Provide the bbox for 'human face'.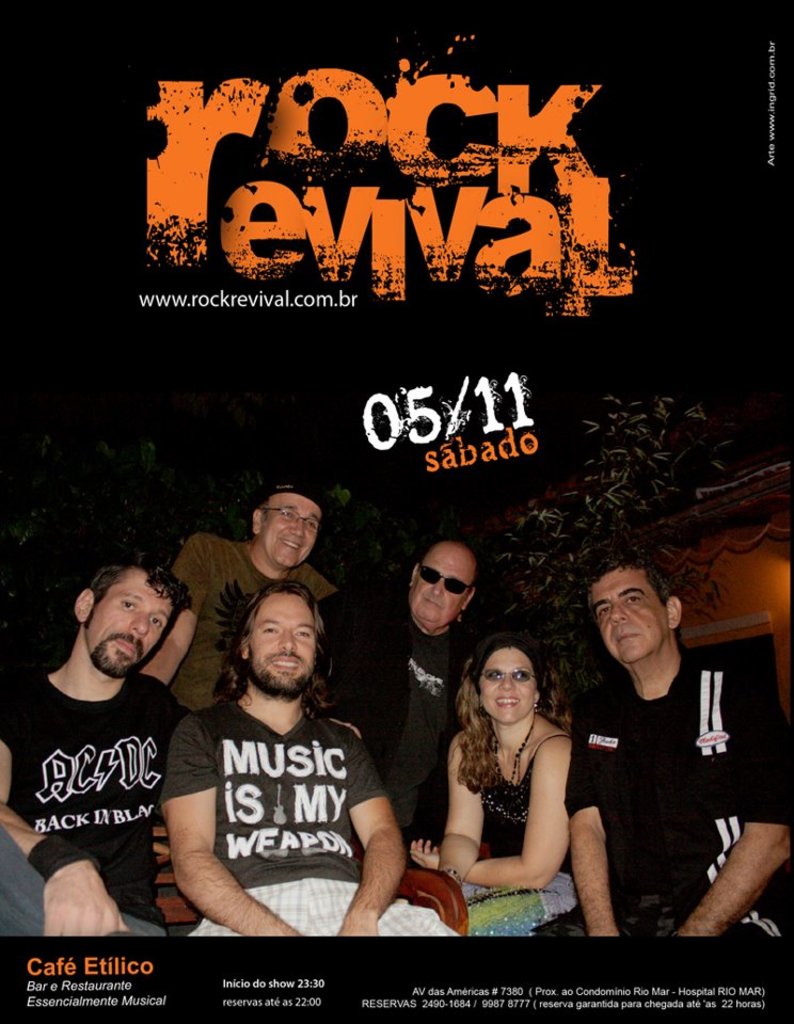
bbox(476, 649, 537, 723).
